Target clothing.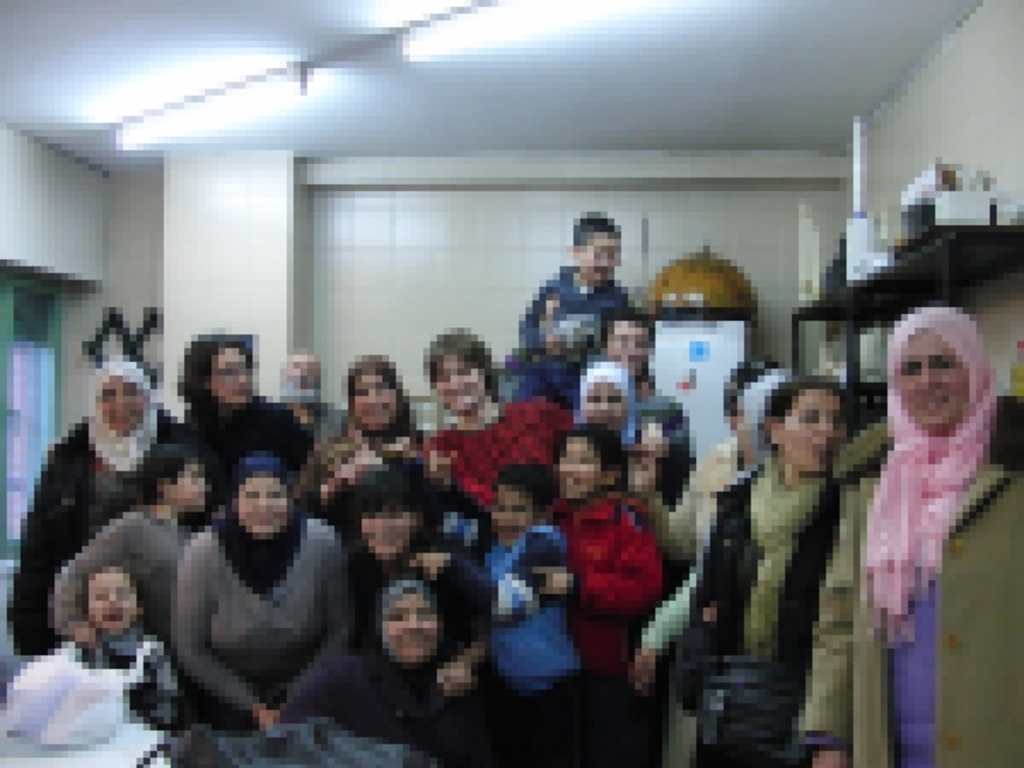
Target region: {"x1": 116, "y1": 459, "x2": 357, "y2": 746}.
